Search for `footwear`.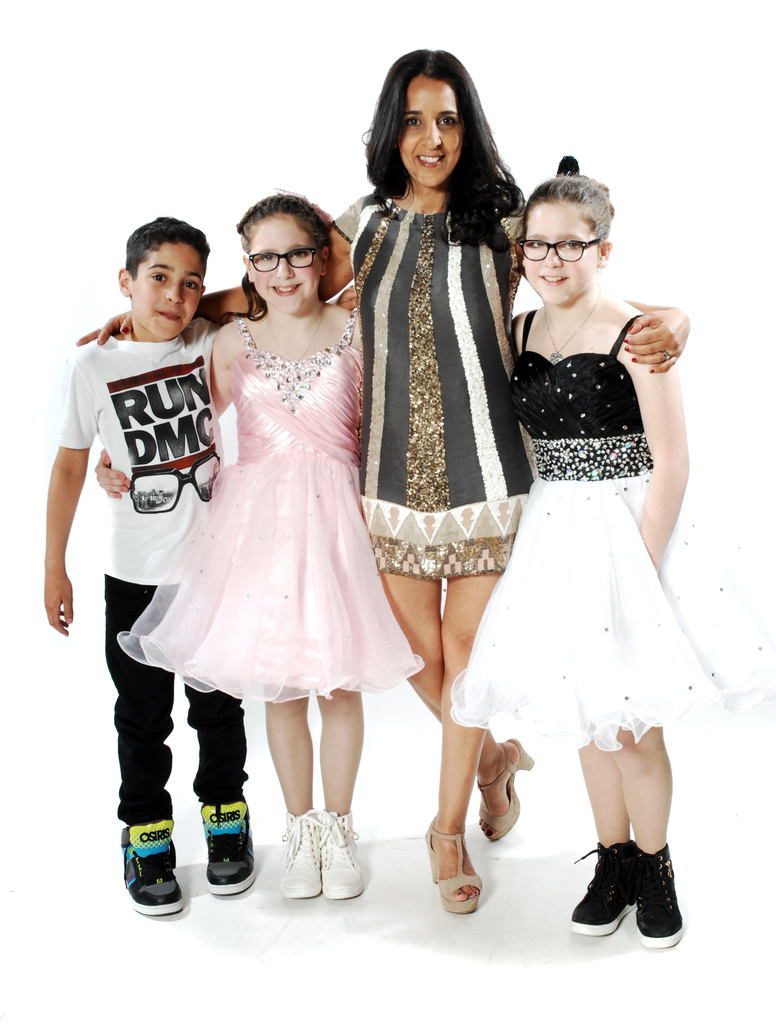
Found at <bbox>477, 737, 531, 840</bbox>.
